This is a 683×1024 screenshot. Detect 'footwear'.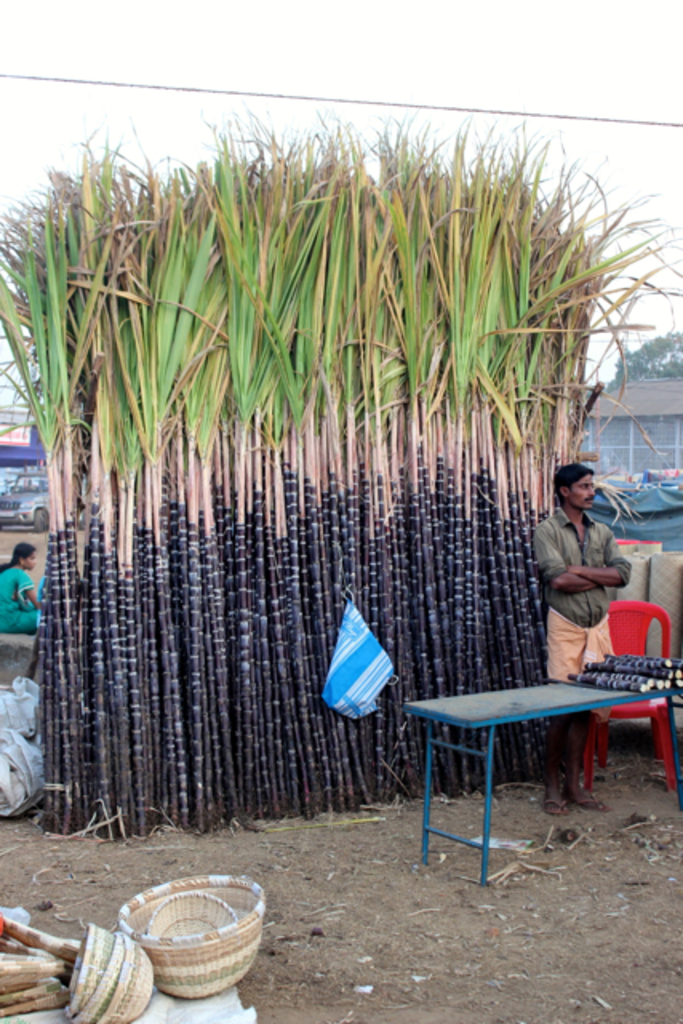
[x1=579, y1=787, x2=600, y2=802].
